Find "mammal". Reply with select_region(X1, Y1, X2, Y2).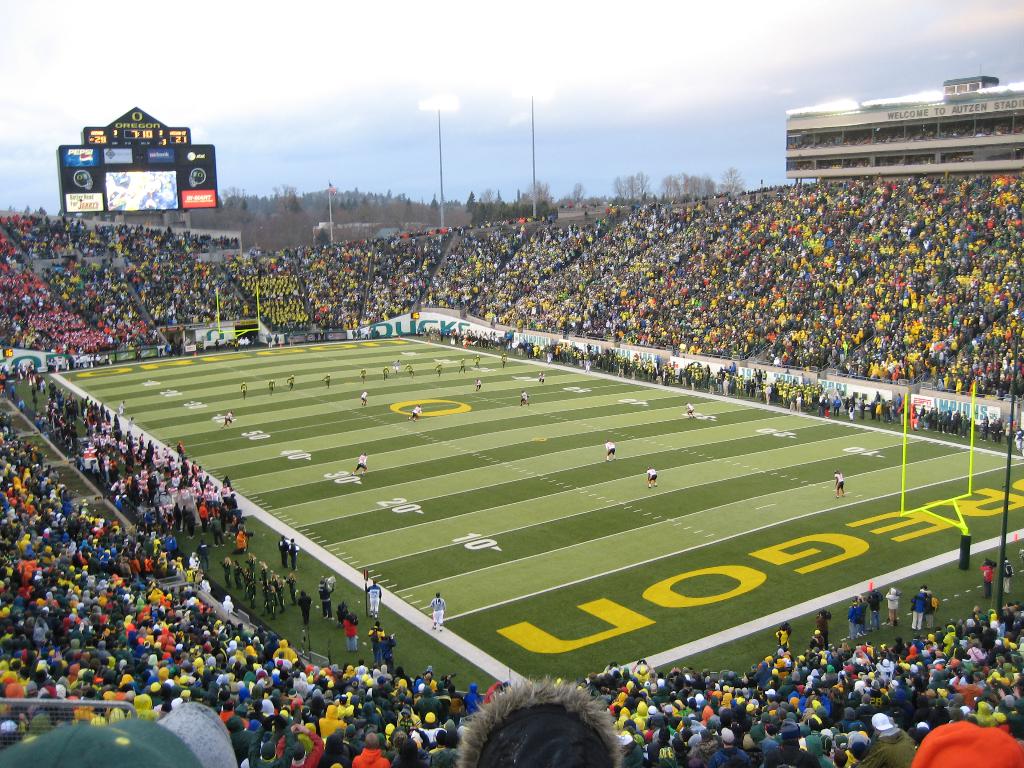
select_region(223, 411, 230, 427).
